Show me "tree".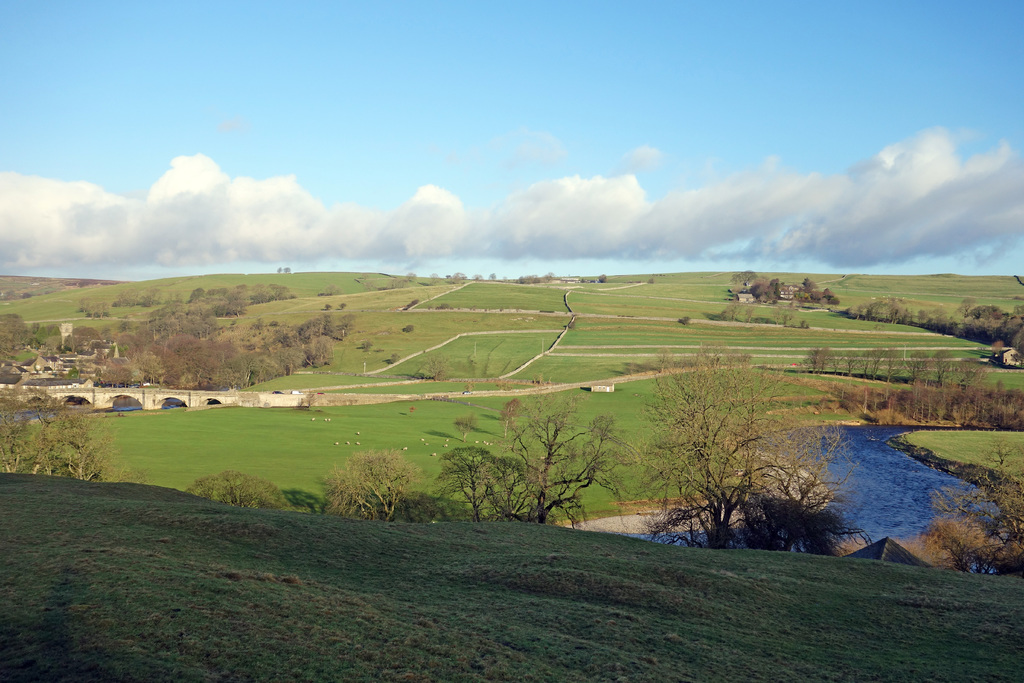
"tree" is here: (x1=436, y1=438, x2=532, y2=518).
